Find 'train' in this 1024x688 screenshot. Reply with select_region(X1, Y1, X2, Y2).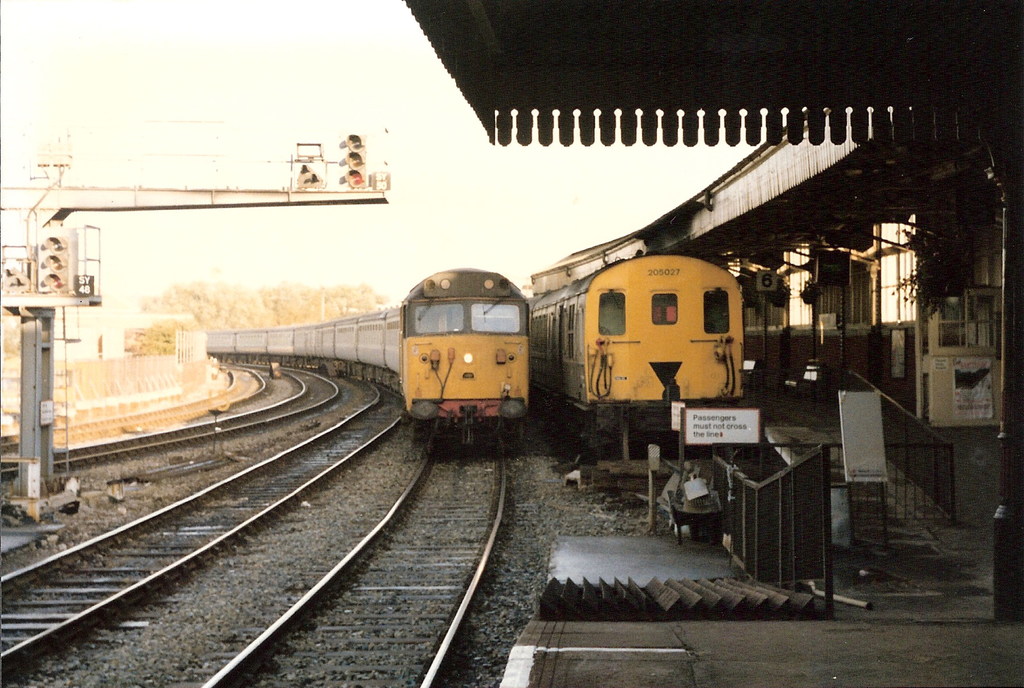
select_region(203, 265, 531, 451).
